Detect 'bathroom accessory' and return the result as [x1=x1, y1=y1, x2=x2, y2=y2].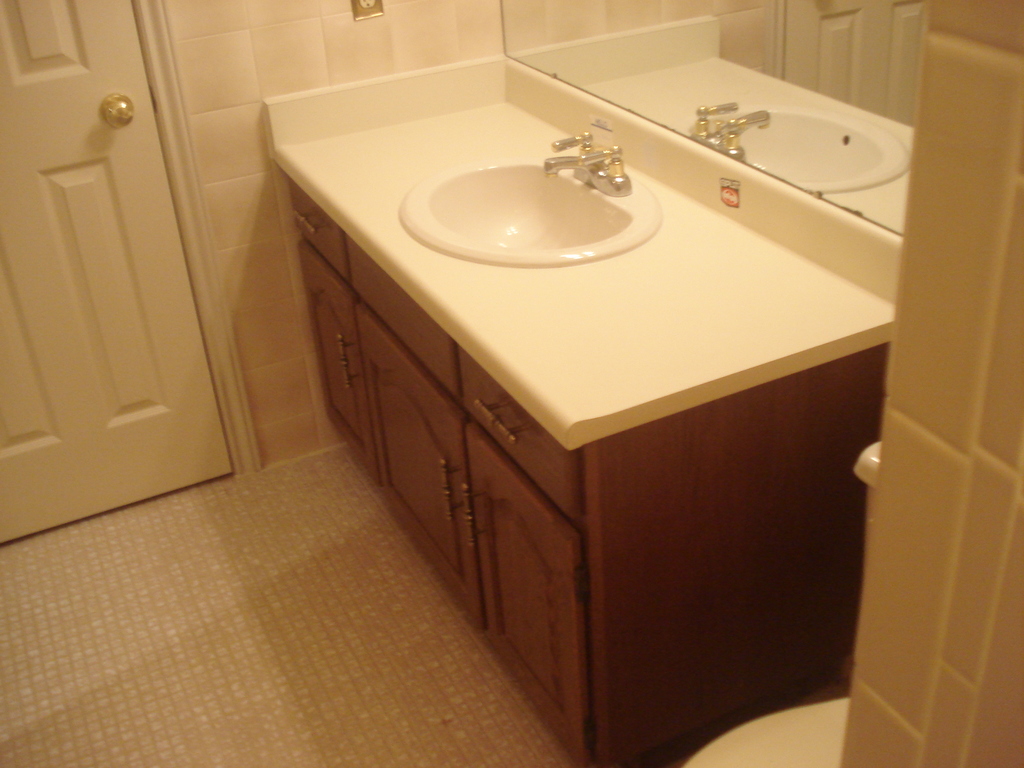
[x1=533, y1=124, x2=637, y2=199].
